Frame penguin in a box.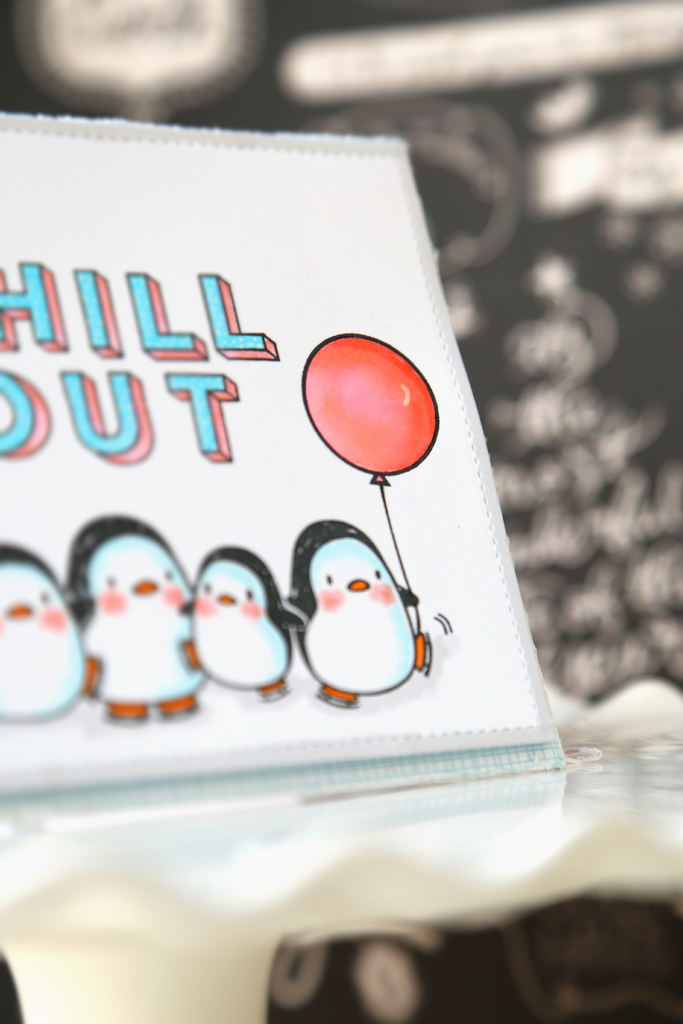
(0, 541, 95, 732).
